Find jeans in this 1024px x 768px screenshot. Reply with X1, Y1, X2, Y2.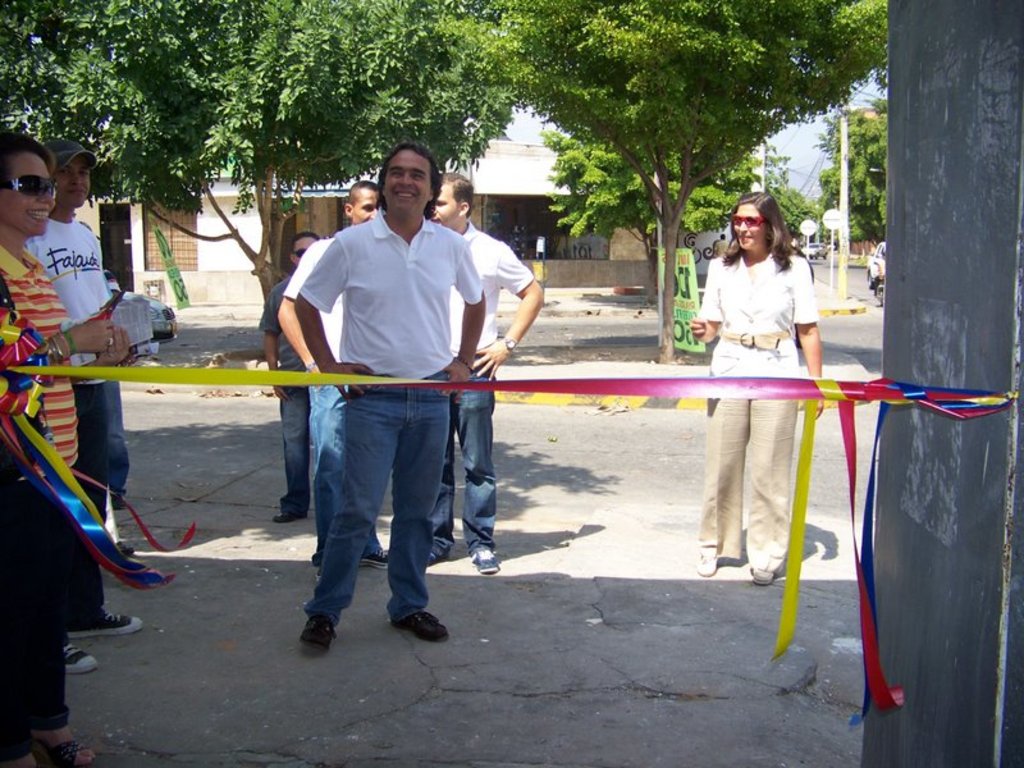
431, 365, 498, 547.
